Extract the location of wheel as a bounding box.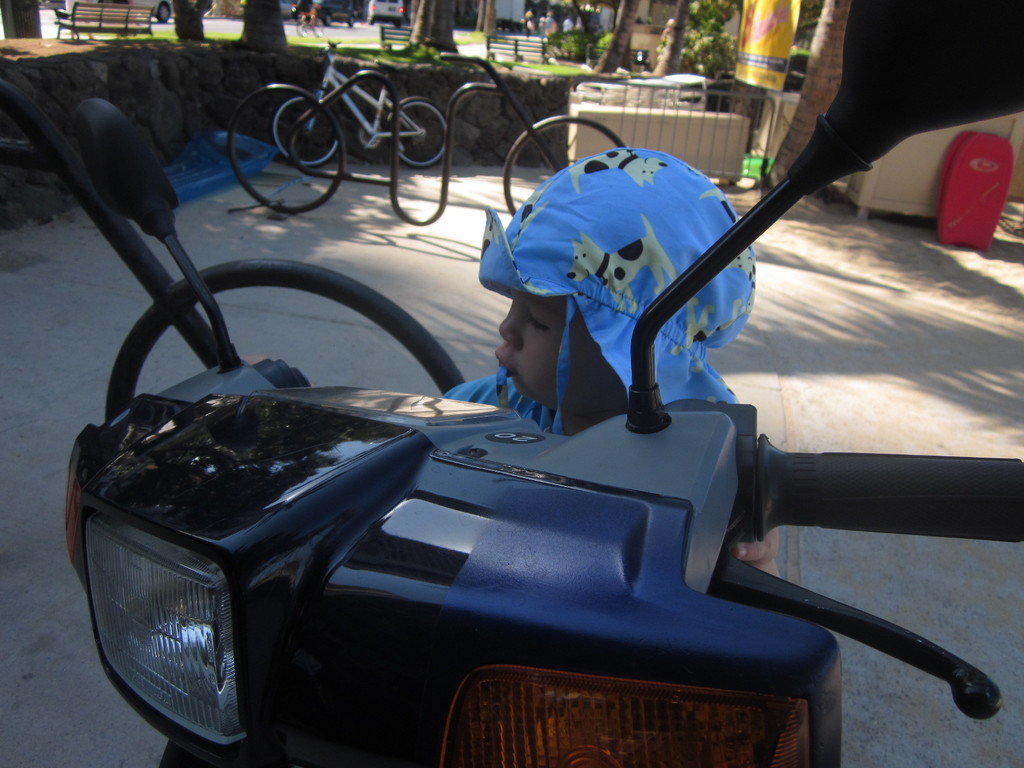
118:254:461:415.
